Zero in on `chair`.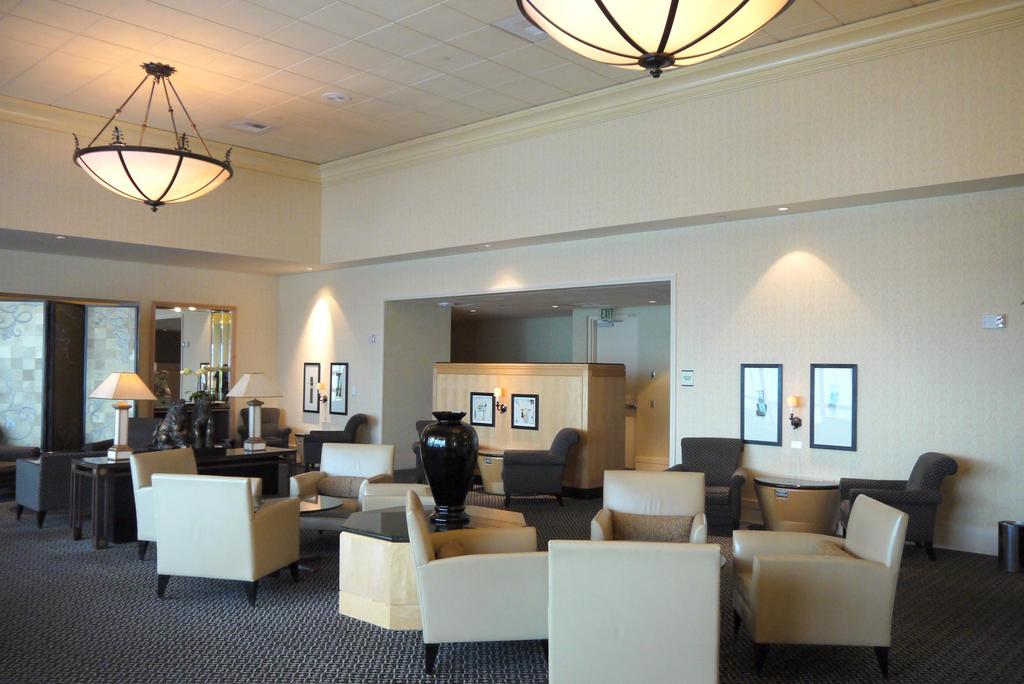
Zeroed in: bbox(127, 414, 165, 449).
